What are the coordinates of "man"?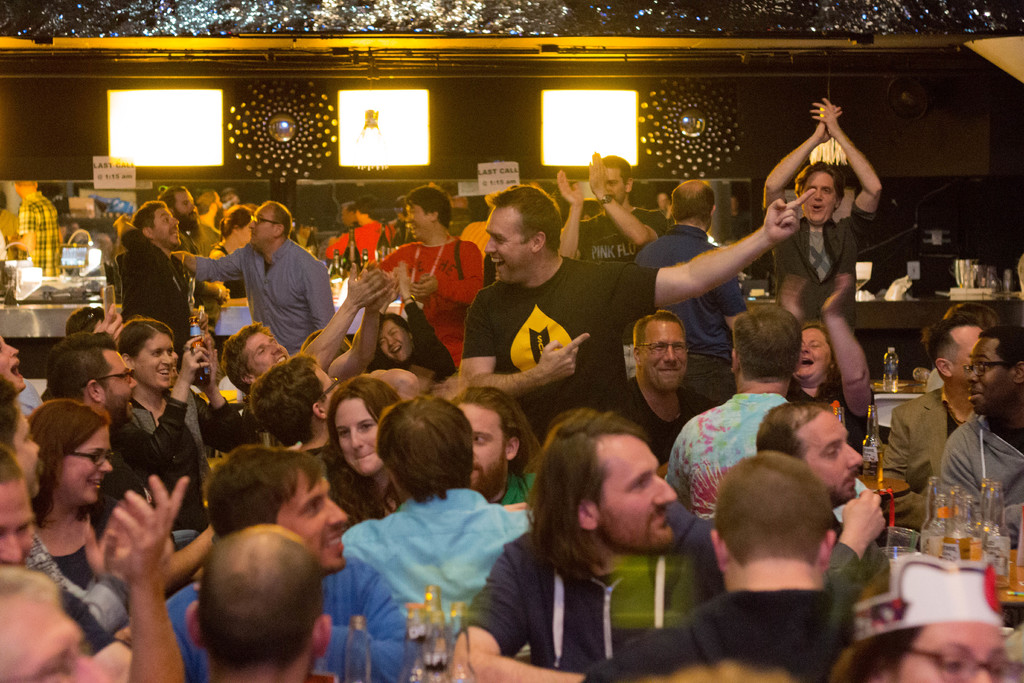
<box>578,450,903,682</box>.
